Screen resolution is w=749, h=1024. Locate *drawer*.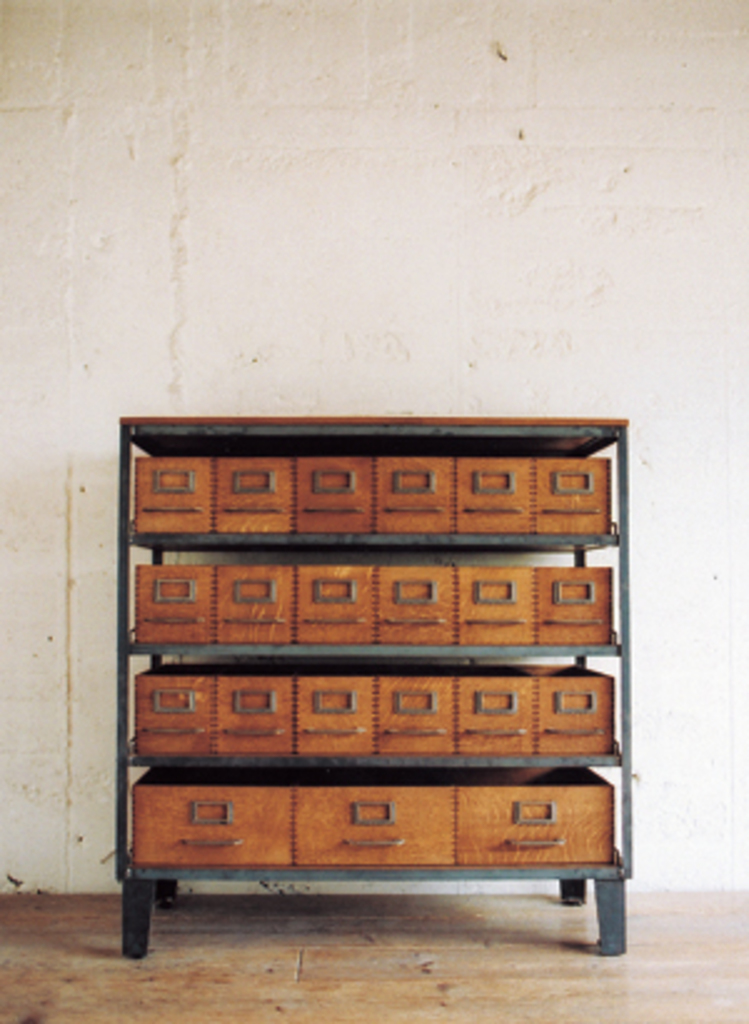
locate(215, 567, 297, 642).
